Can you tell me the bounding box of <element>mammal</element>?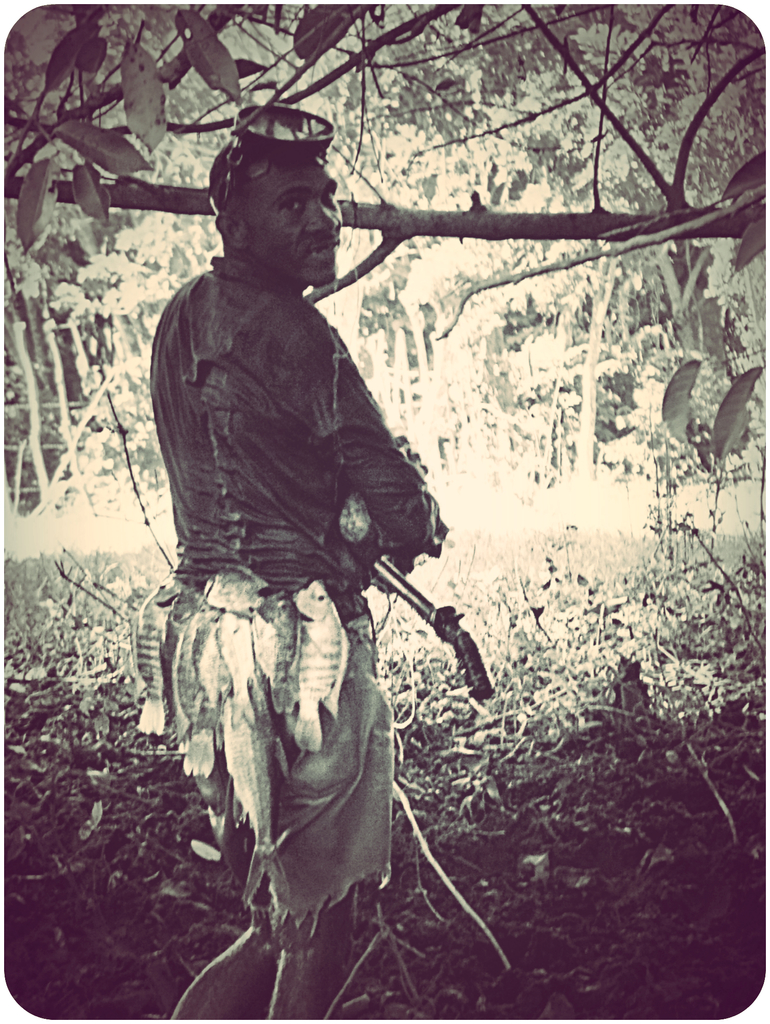
[124,134,435,1014].
